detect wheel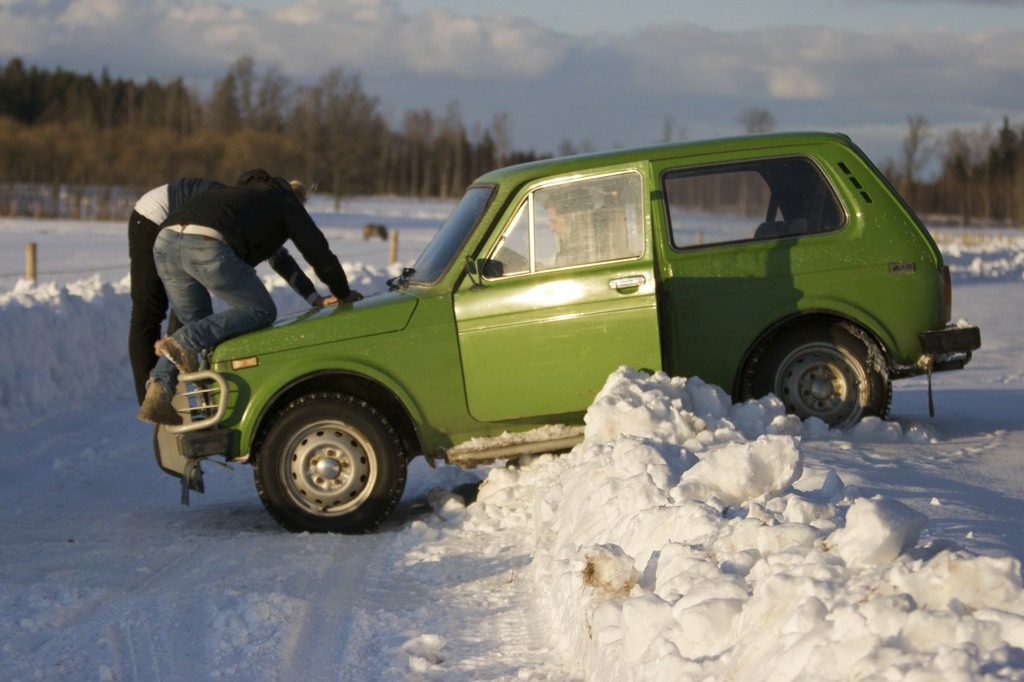
crop(224, 380, 420, 524)
